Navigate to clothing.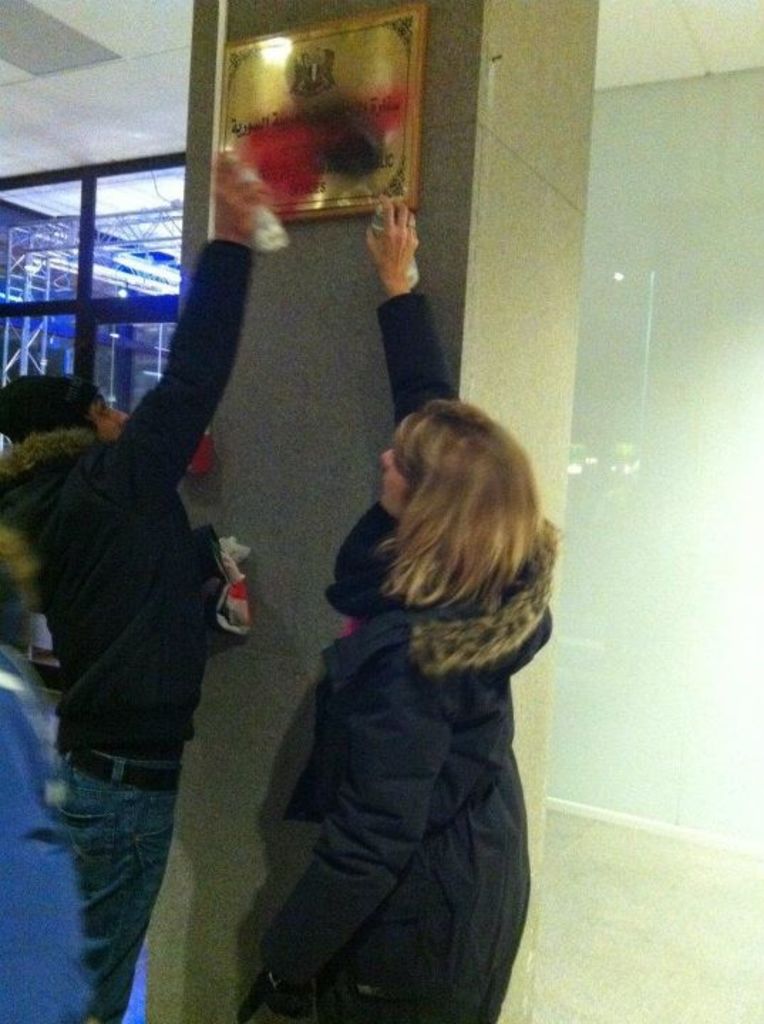
Navigation target: bbox(0, 238, 259, 1023).
